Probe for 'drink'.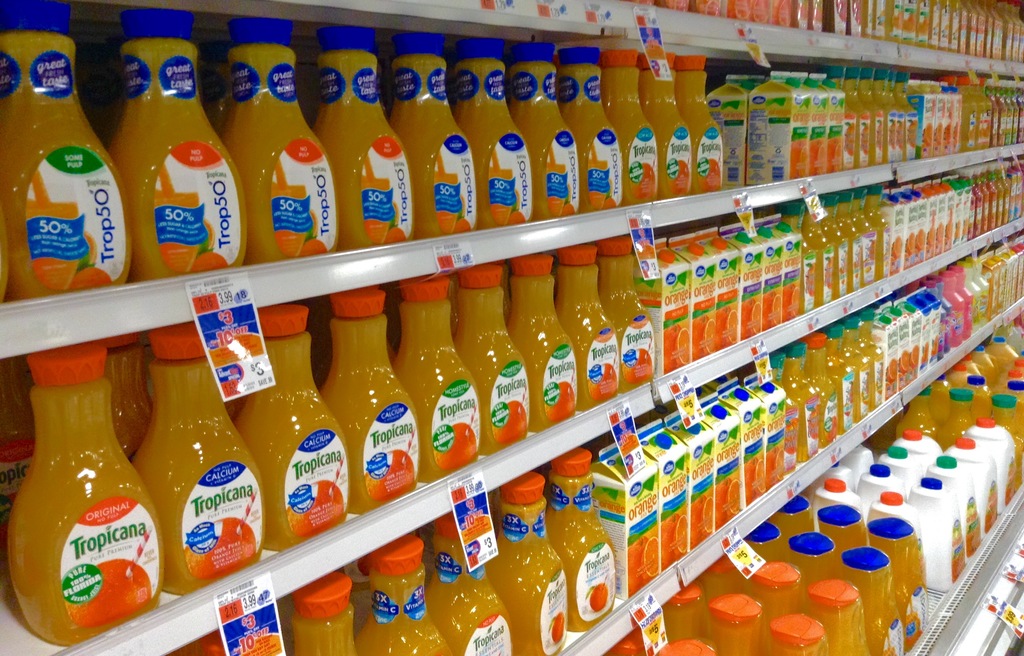
Probe result: l=902, t=184, r=917, b=269.
